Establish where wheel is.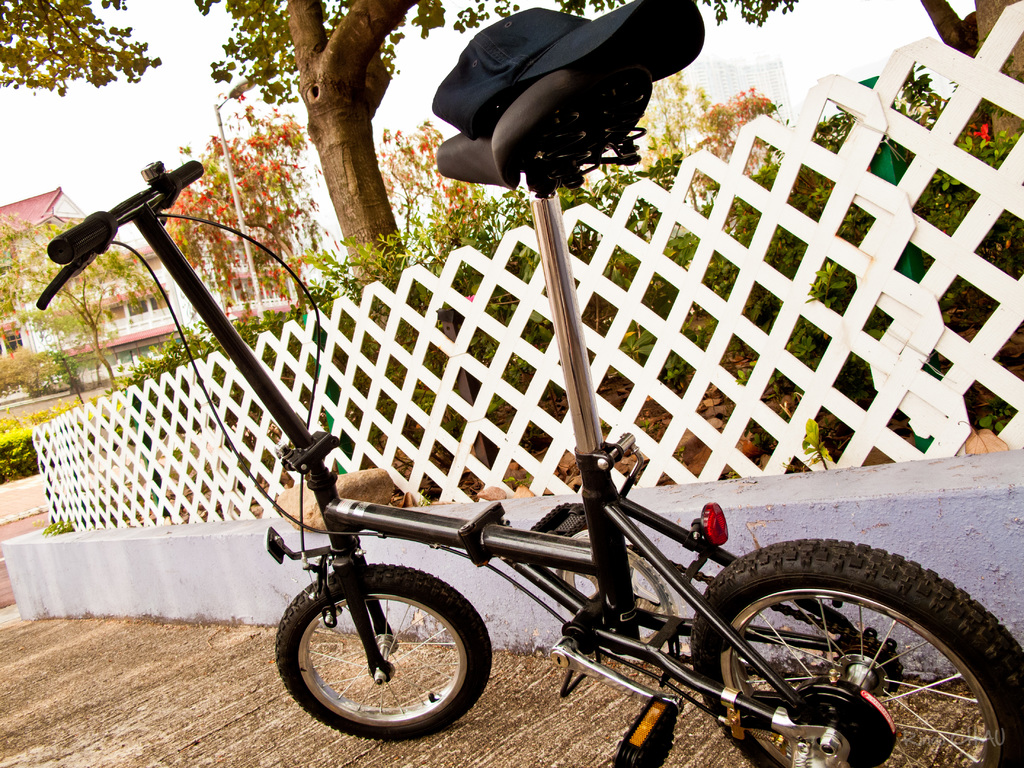
Established at pyautogui.locateOnScreen(692, 538, 1023, 767).
